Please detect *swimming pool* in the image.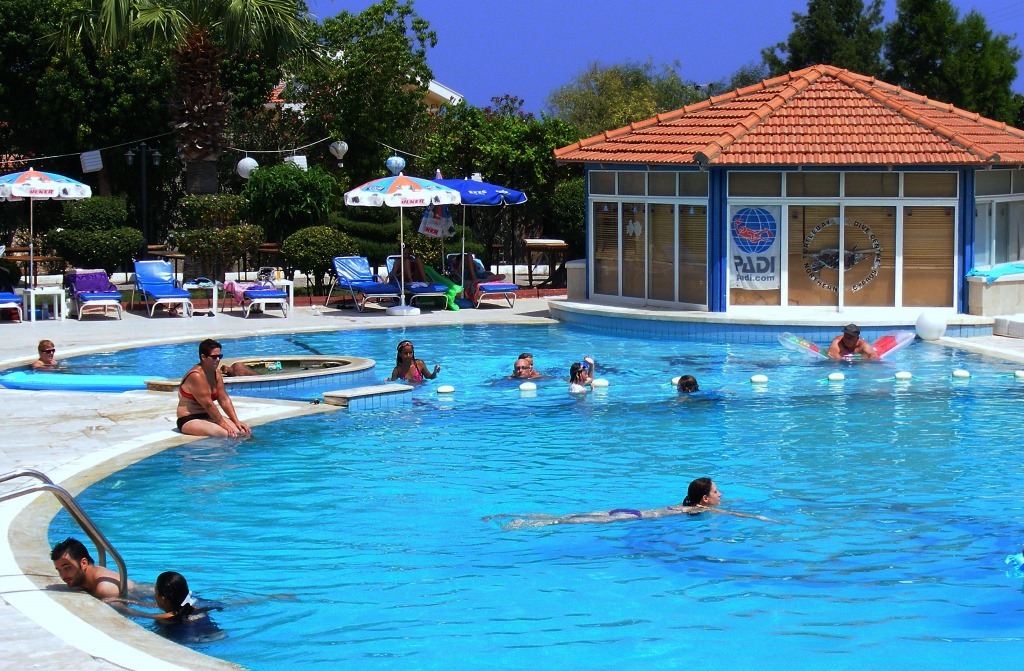
26,261,1023,666.
